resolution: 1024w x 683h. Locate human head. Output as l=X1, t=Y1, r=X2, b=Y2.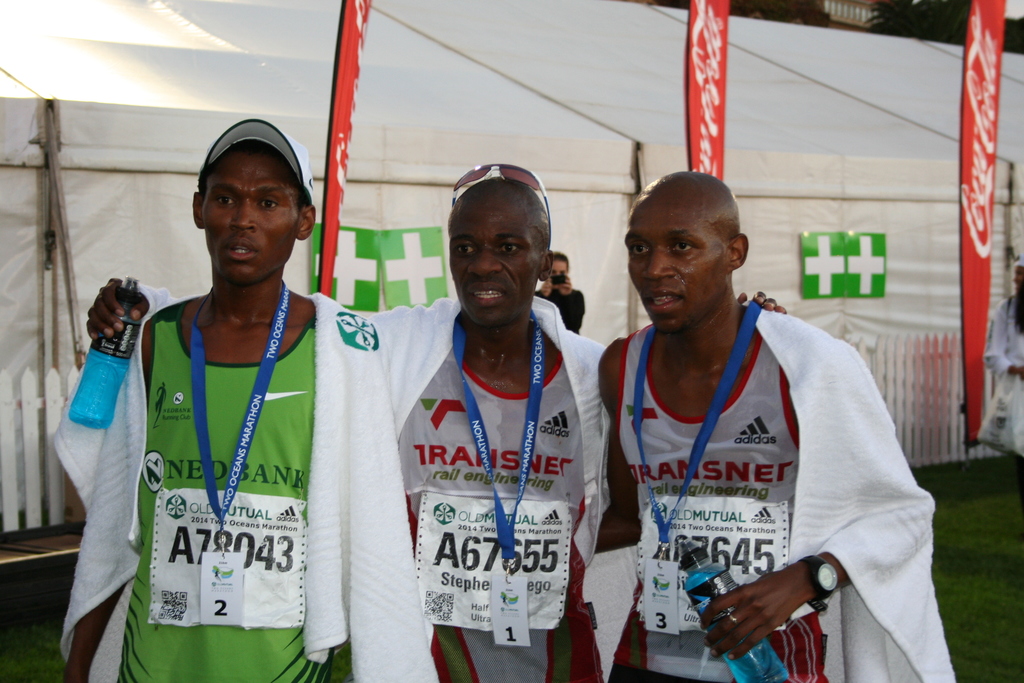
l=191, t=120, r=317, b=285.
